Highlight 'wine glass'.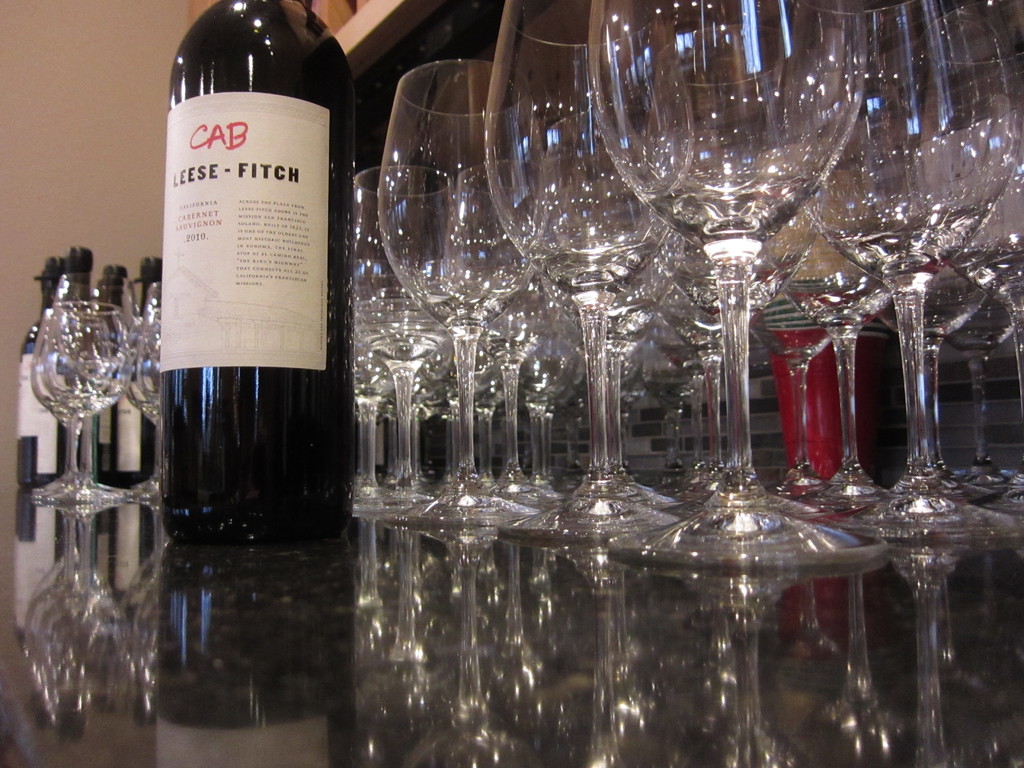
Highlighted region: bbox(33, 302, 126, 511).
